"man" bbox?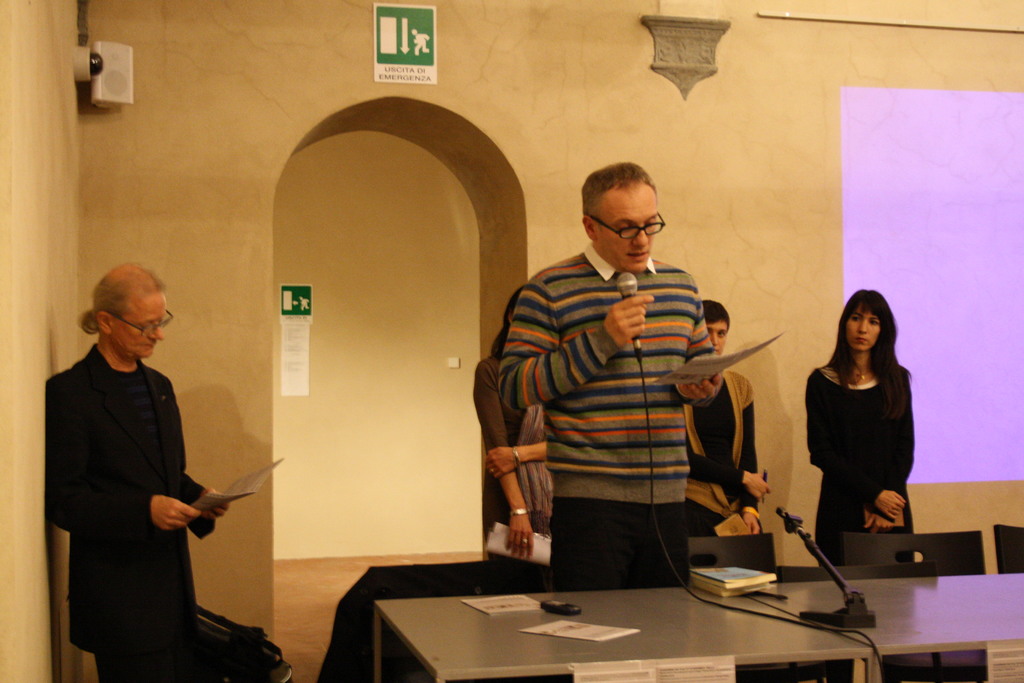
687/293/769/538
